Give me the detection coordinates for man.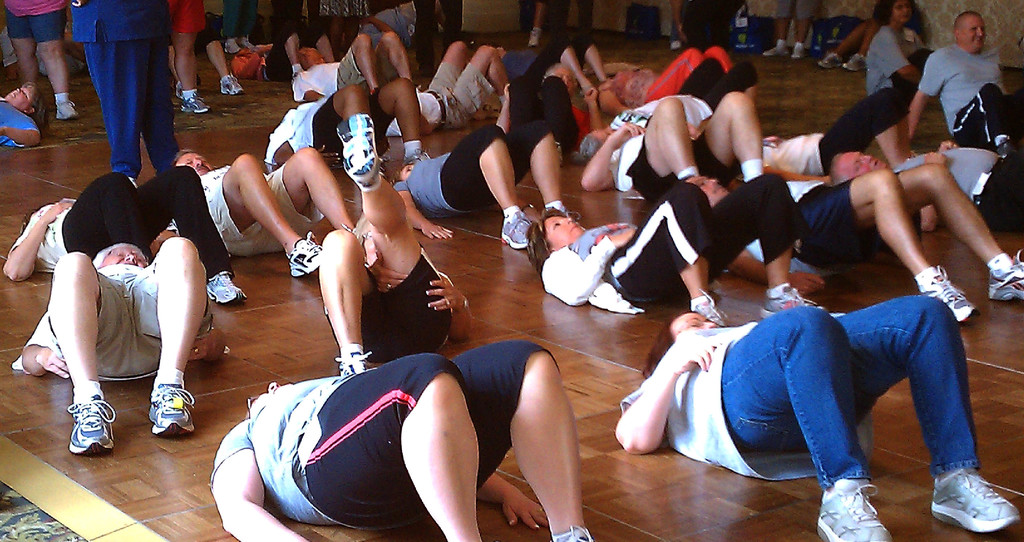
[left=909, top=10, right=1023, bottom=158].
